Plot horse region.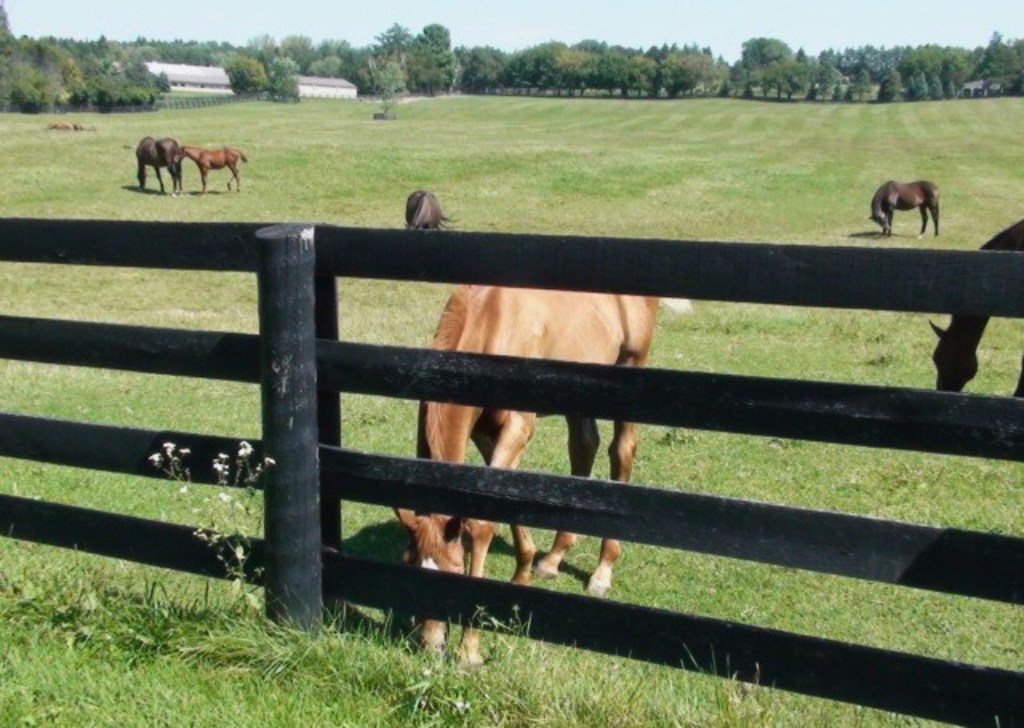
Plotted at {"x1": 926, "y1": 216, "x2": 1022, "y2": 398}.
